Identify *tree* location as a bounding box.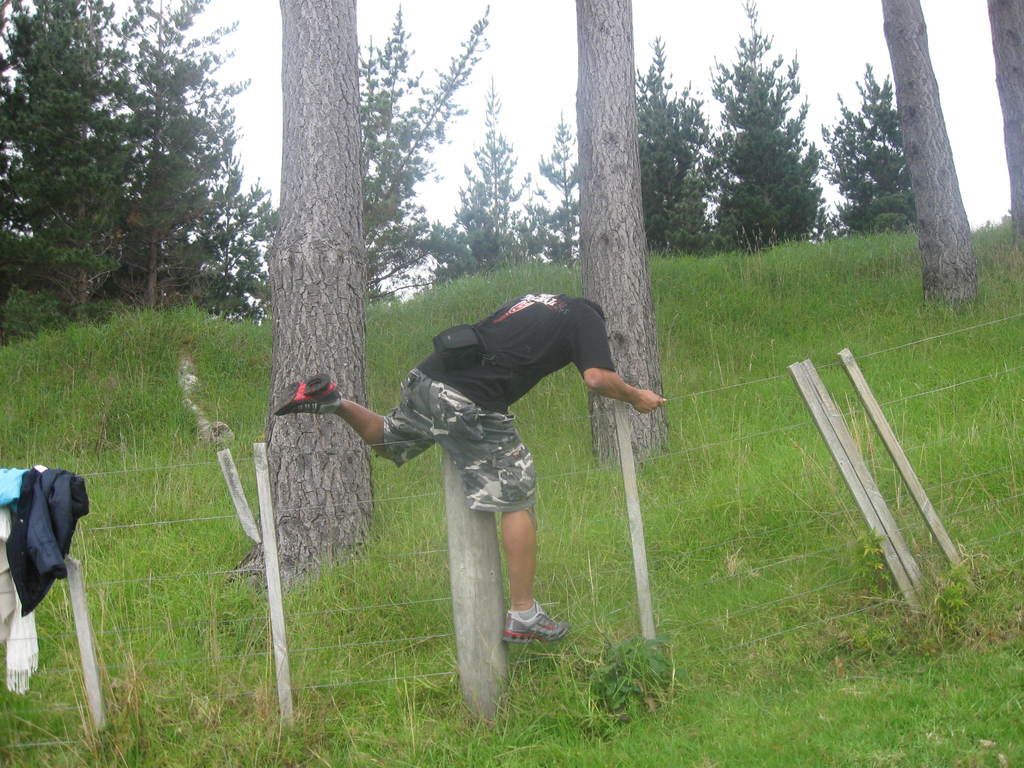
crop(701, 44, 840, 258).
